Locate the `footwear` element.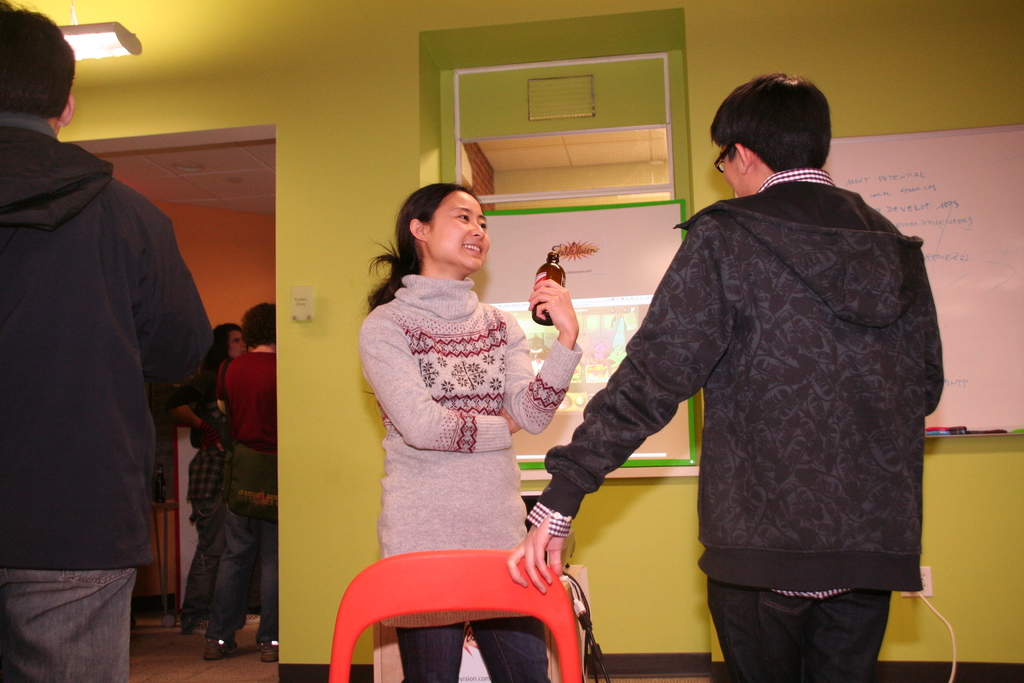
Element bbox: x1=175 y1=613 x2=196 y2=633.
